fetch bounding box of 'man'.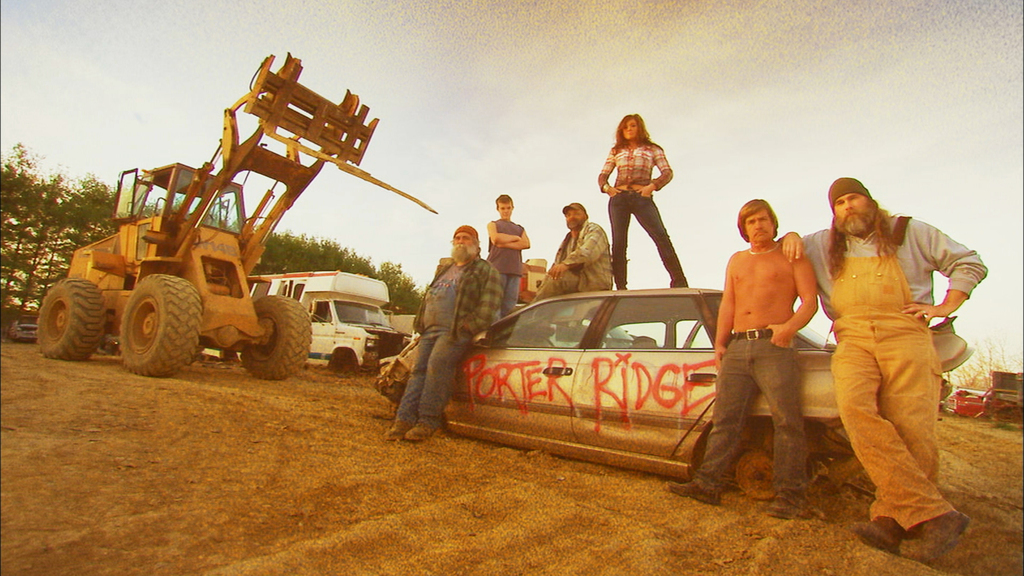
Bbox: select_region(669, 202, 820, 527).
